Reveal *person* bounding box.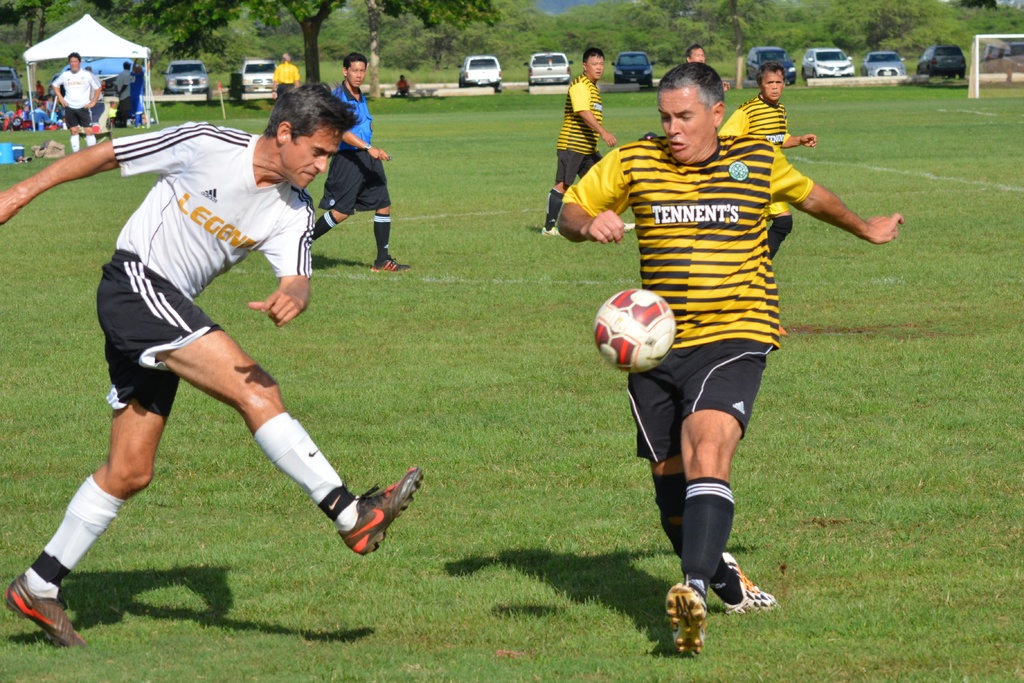
Revealed: 0:76:425:652.
